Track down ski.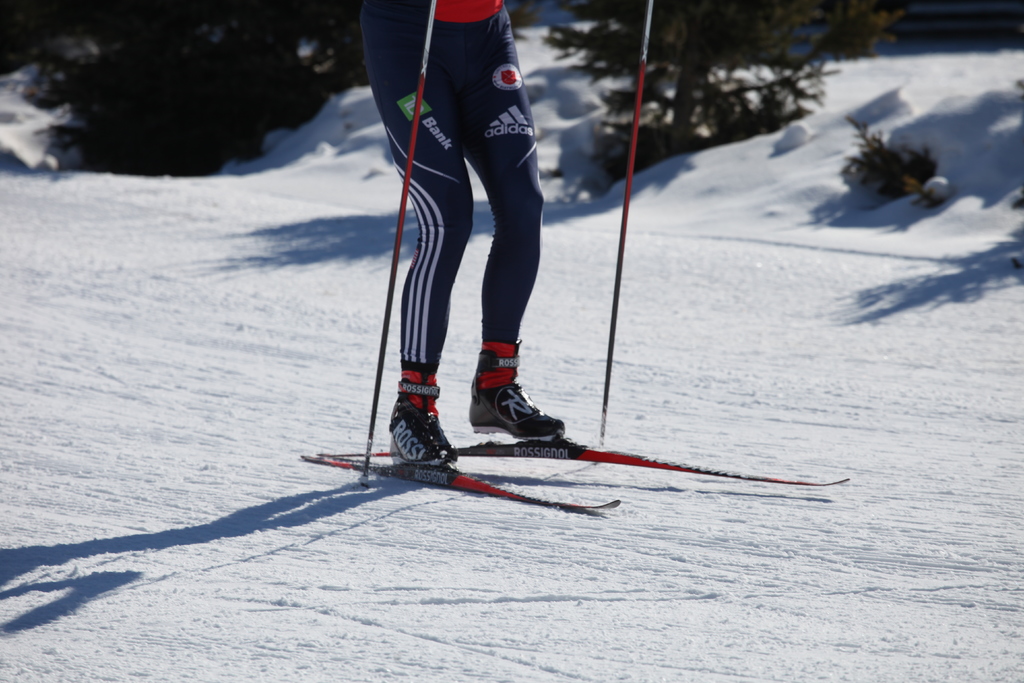
Tracked to BBox(303, 441, 849, 479).
